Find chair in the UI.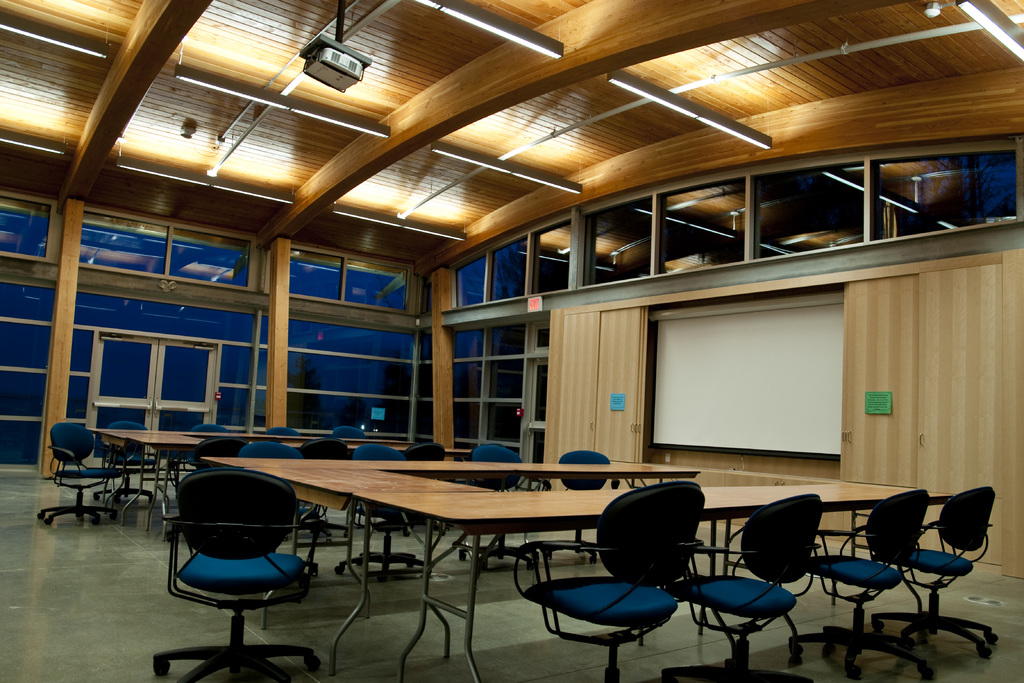
UI element at bbox=(654, 491, 820, 682).
